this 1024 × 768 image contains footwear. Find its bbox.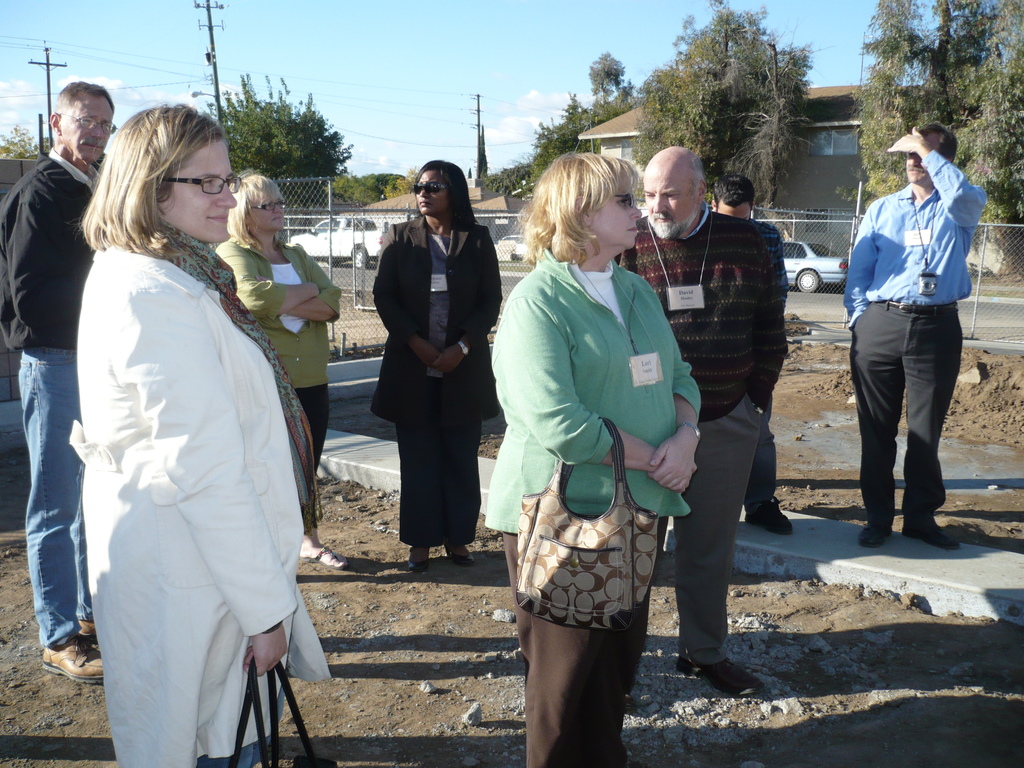
BBox(858, 522, 893, 550).
